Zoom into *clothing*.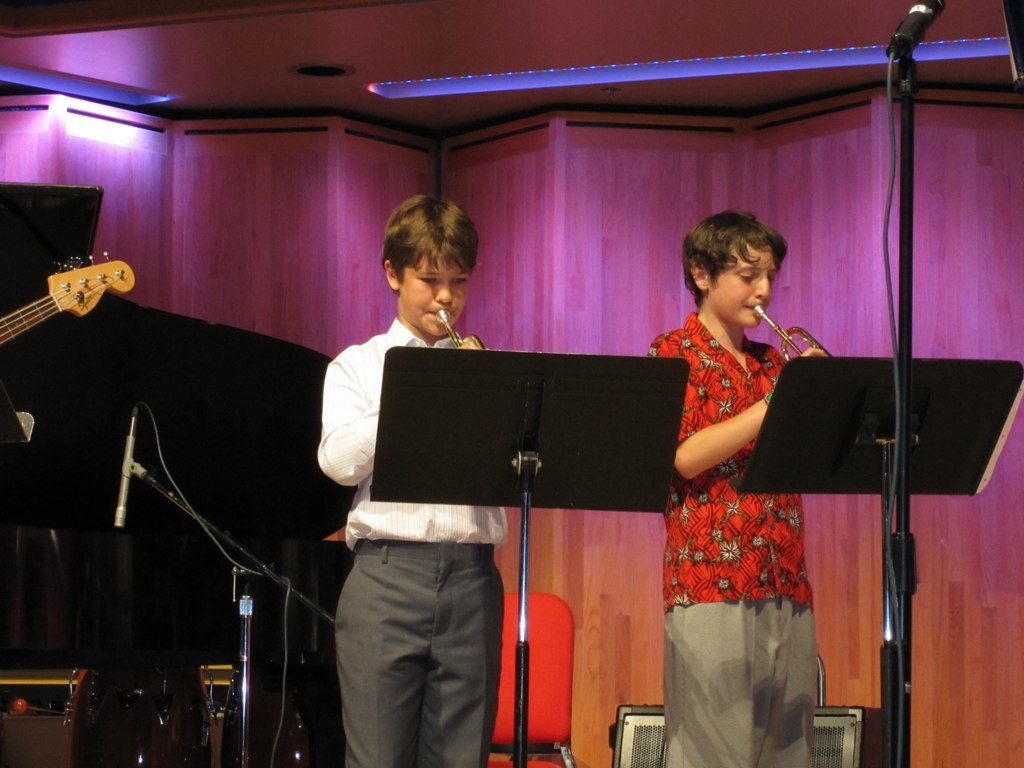
Zoom target: Rect(664, 294, 812, 673).
